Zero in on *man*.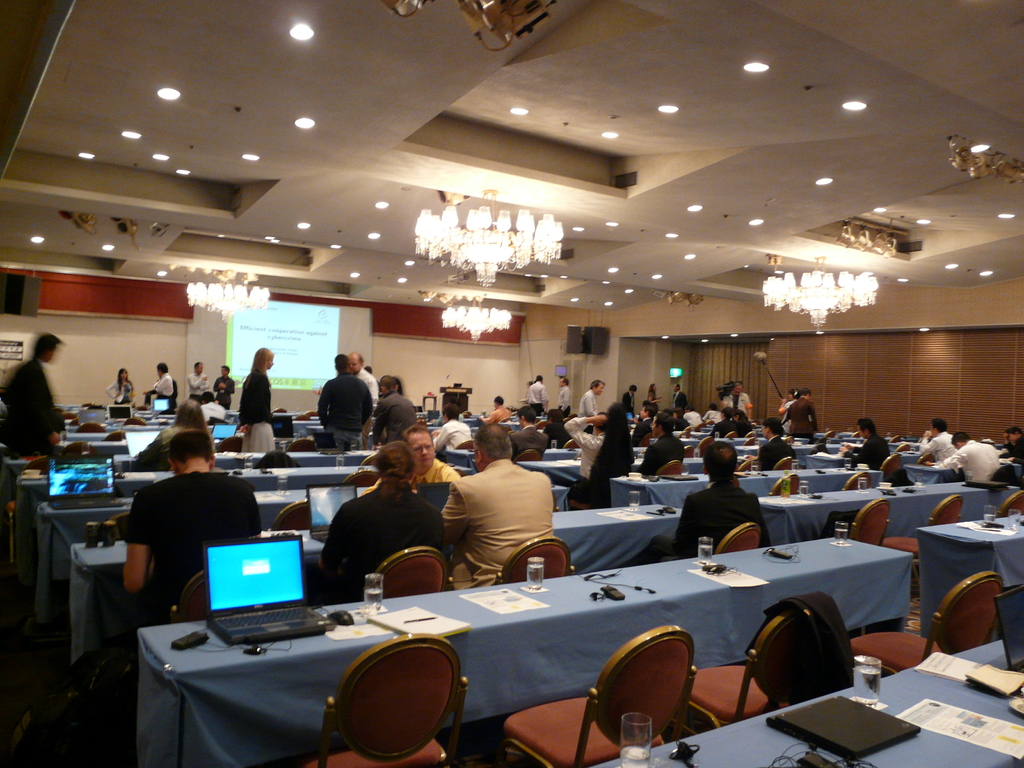
Zeroed in: (1001, 428, 1023, 460).
